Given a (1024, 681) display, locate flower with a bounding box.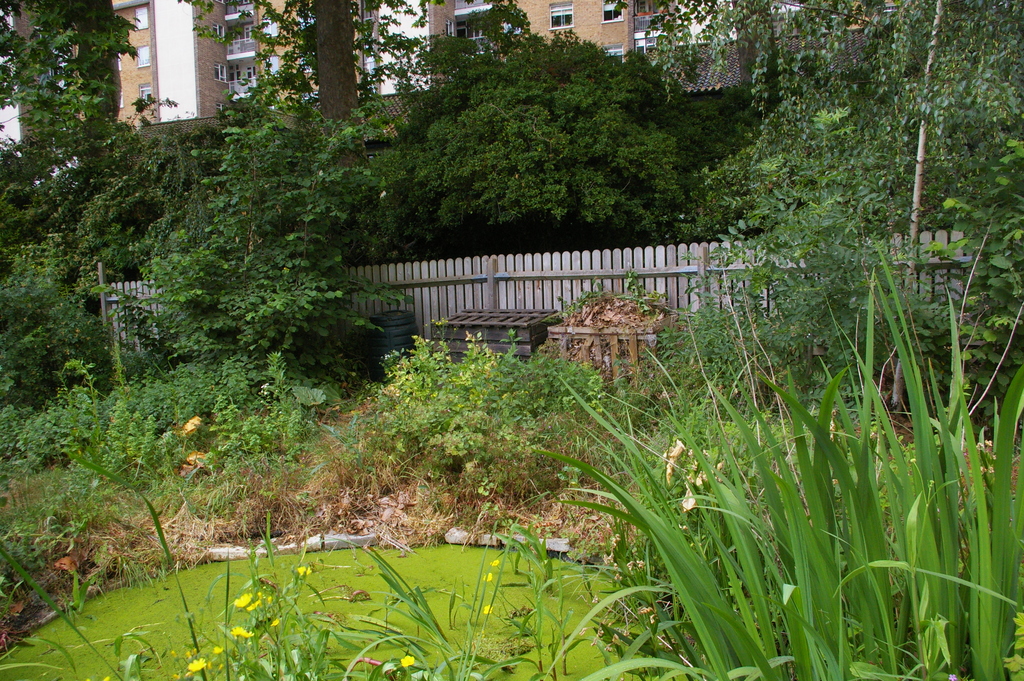
Located: 392 654 415 669.
